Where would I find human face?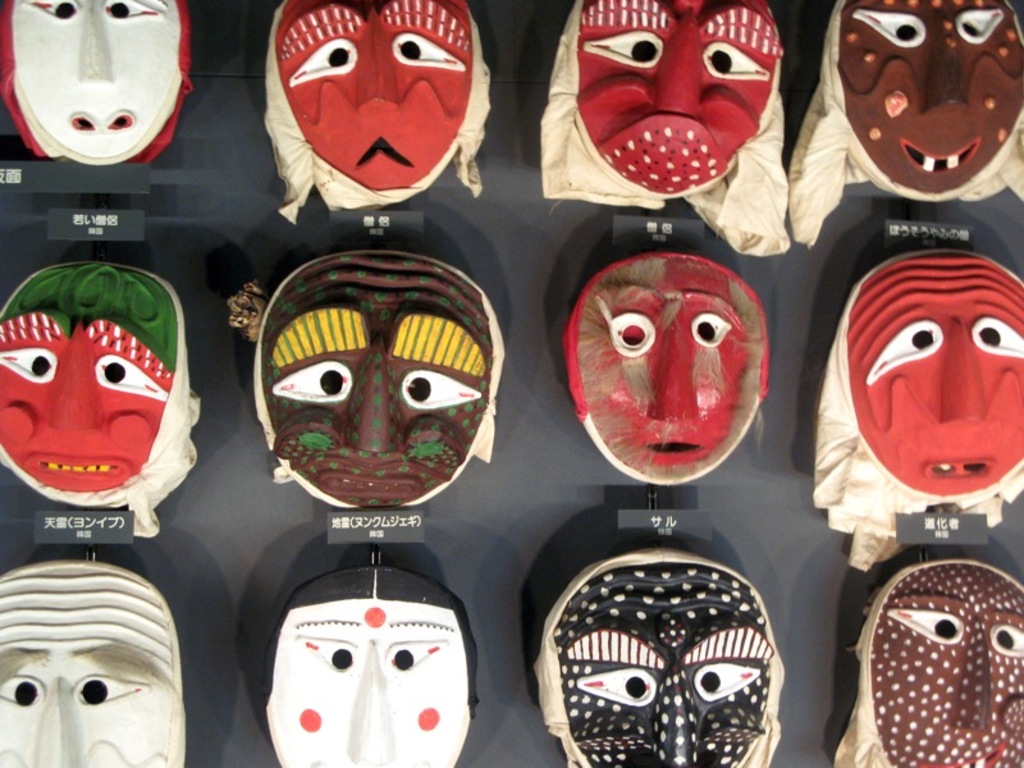
At box=[549, 549, 772, 767].
